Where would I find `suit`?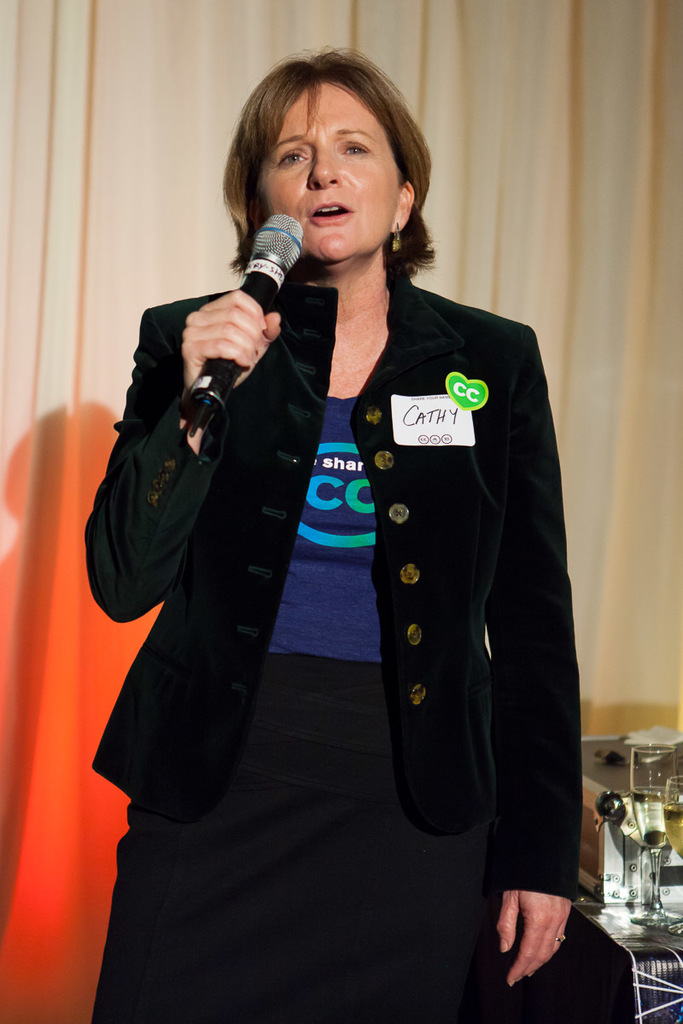
At {"x1": 78, "y1": 278, "x2": 590, "y2": 901}.
